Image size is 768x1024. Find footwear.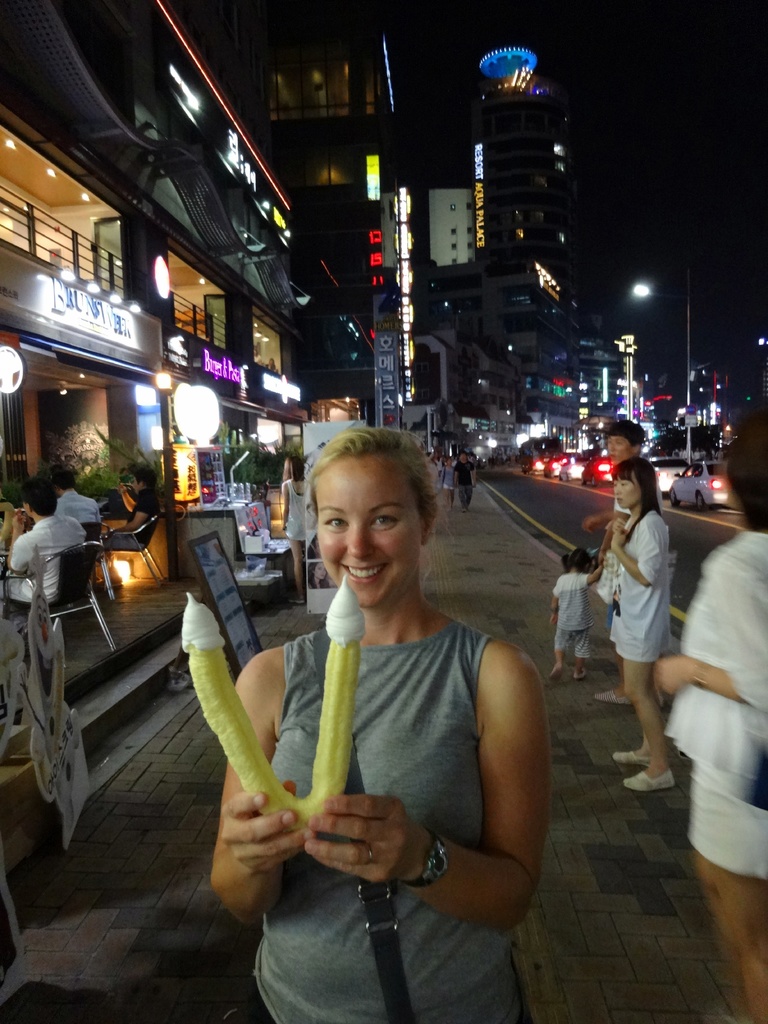
crop(549, 662, 563, 680).
